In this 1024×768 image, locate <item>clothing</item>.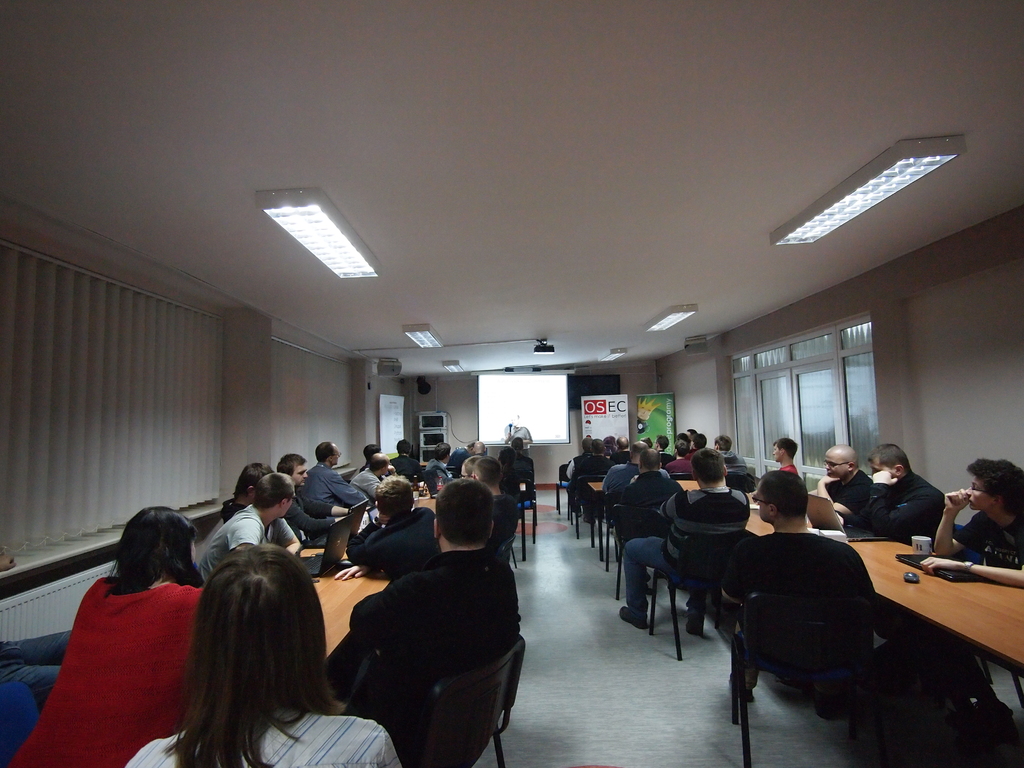
Bounding box: BBox(665, 454, 695, 479).
